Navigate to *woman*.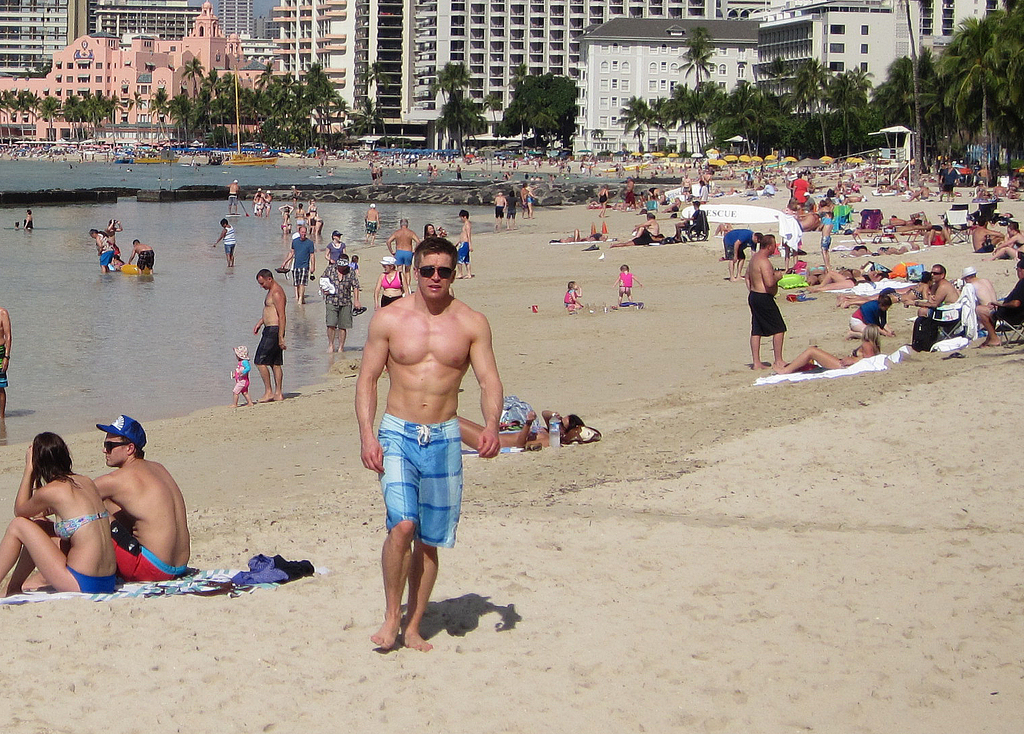
Navigation target: (771, 321, 875, 388).
